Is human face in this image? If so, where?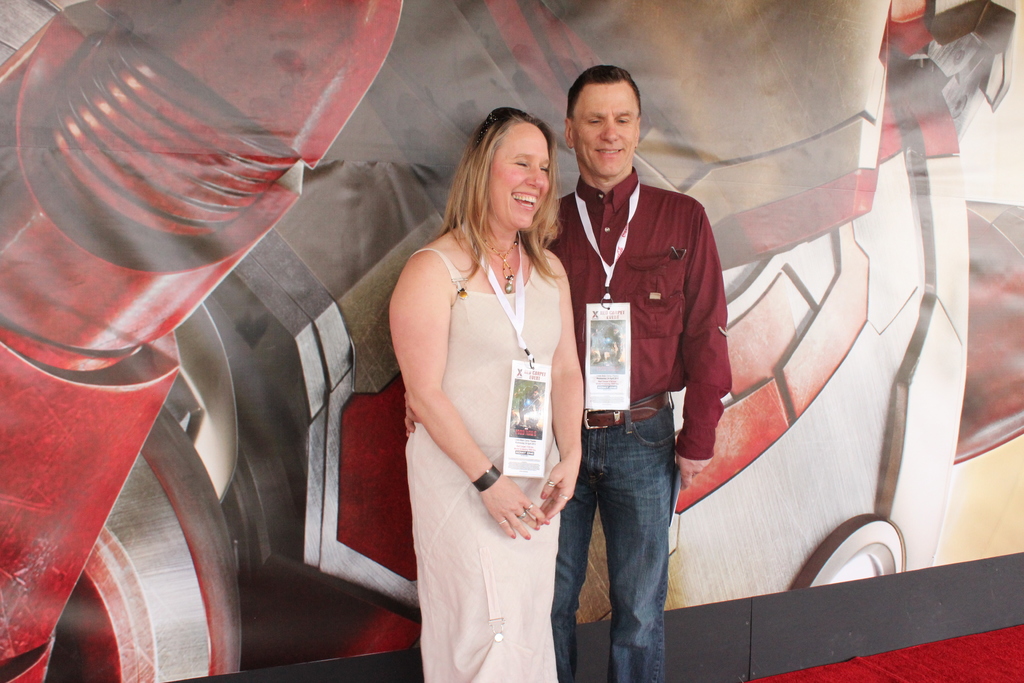
Yes, at detection(485, 121, 549, 230).
